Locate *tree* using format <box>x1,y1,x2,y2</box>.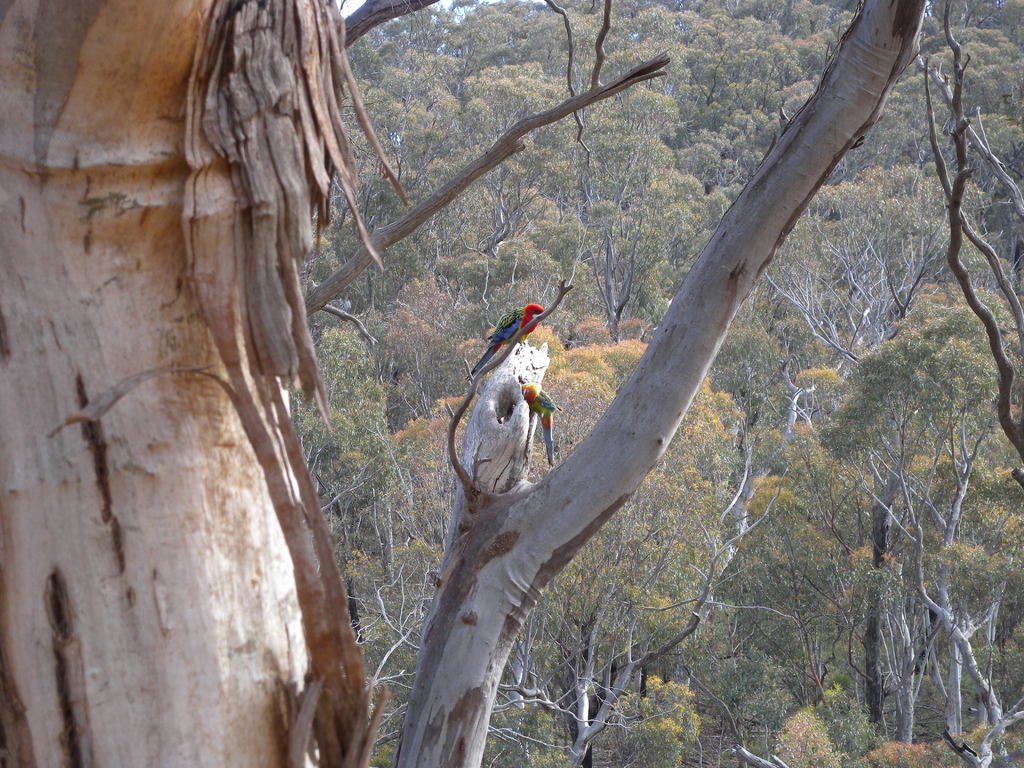
<box>282,328,384,561</box>.
